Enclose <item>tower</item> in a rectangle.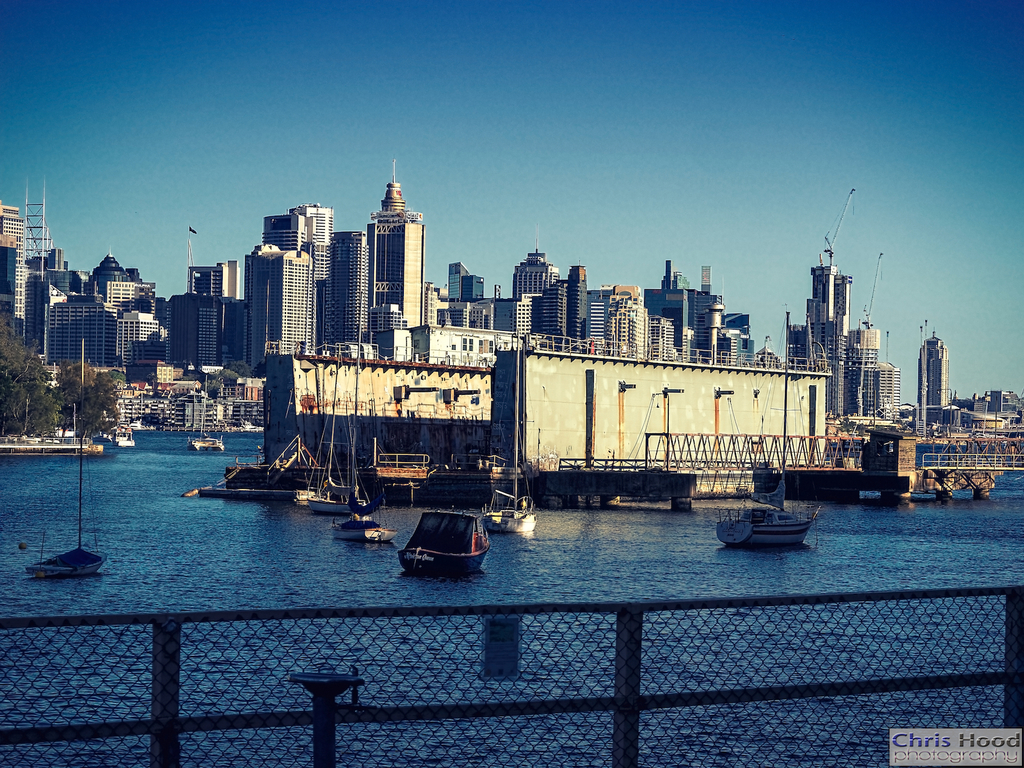
bbox(644, 289, 698, 369).
